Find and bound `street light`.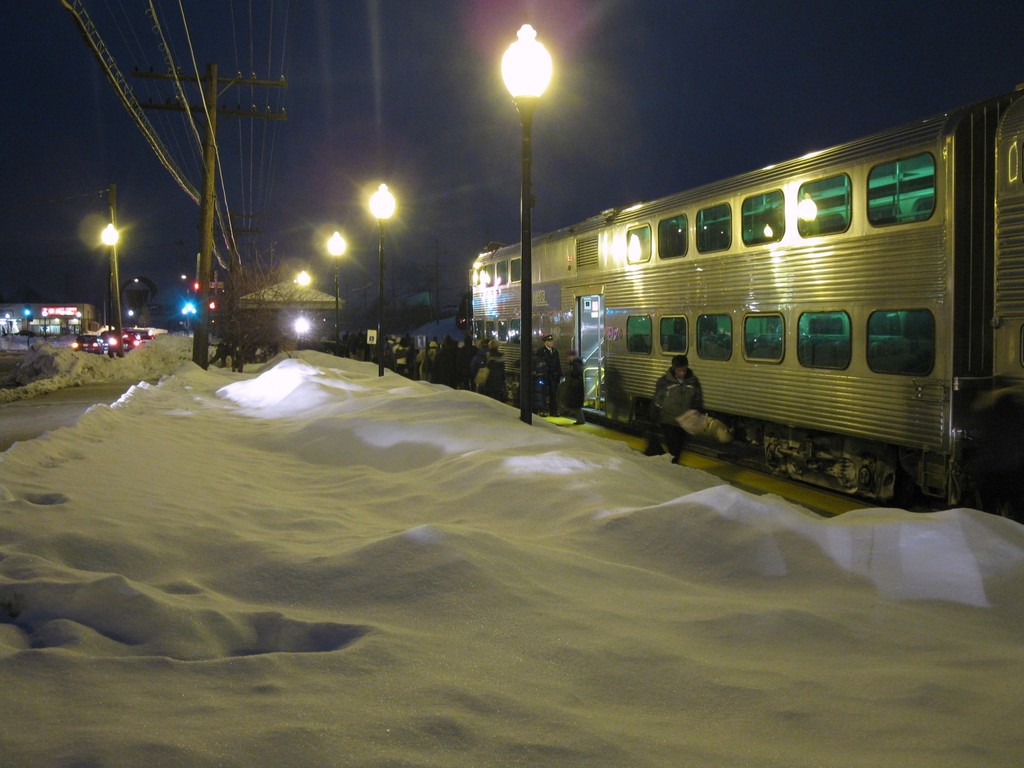
Bound: bbox(99, 181, 125, 355).
